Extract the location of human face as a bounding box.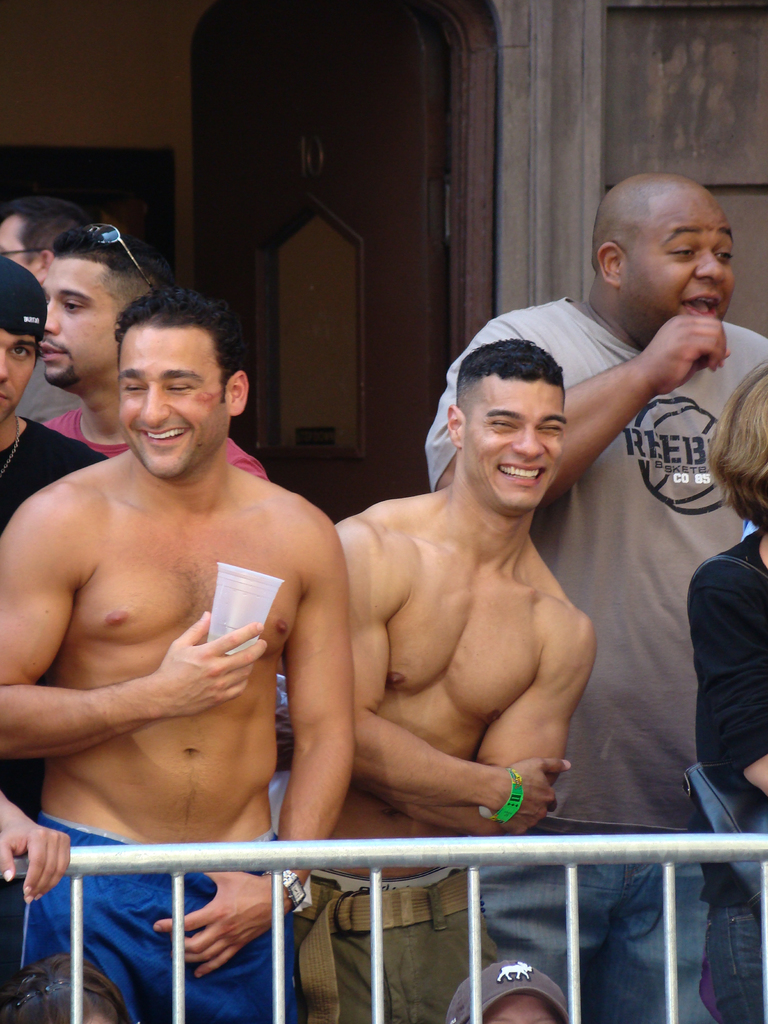
0/323/43/430.
